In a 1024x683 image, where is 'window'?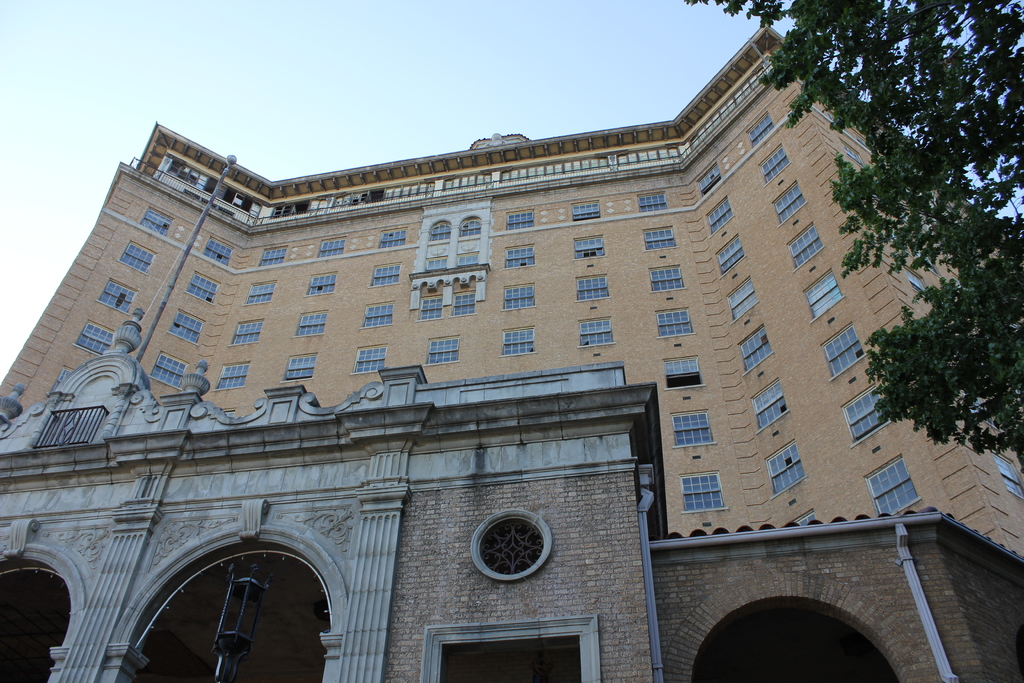
<region>259, 240, 291, 263</region>.
